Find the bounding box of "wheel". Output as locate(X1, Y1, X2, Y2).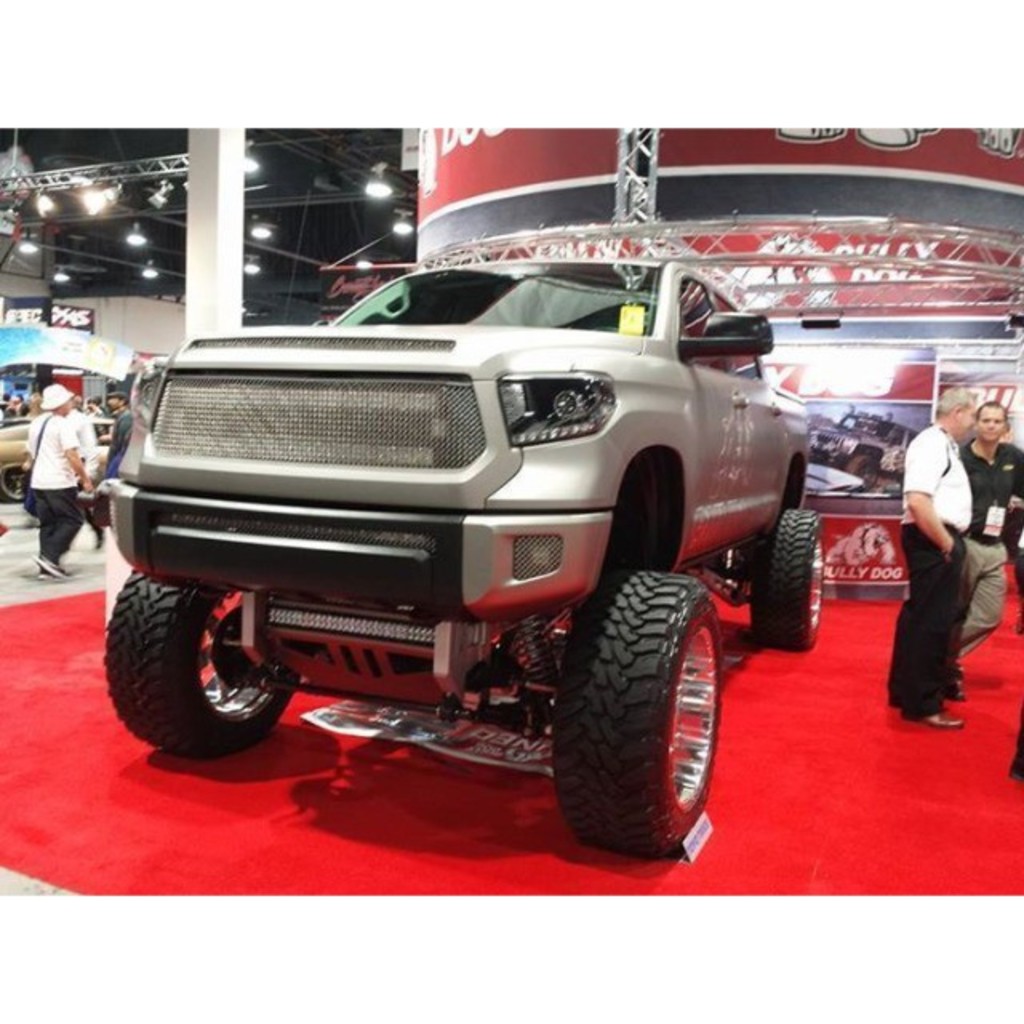
locate(0, 466, 22, 502).
